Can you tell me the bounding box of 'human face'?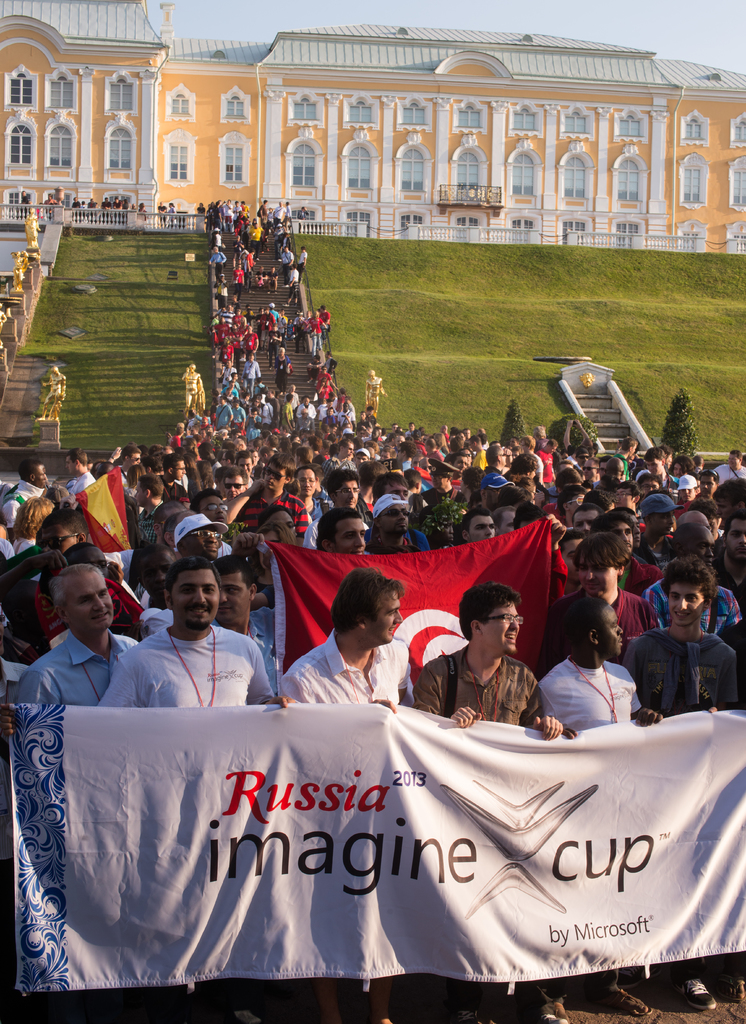
171 567 220 628.
